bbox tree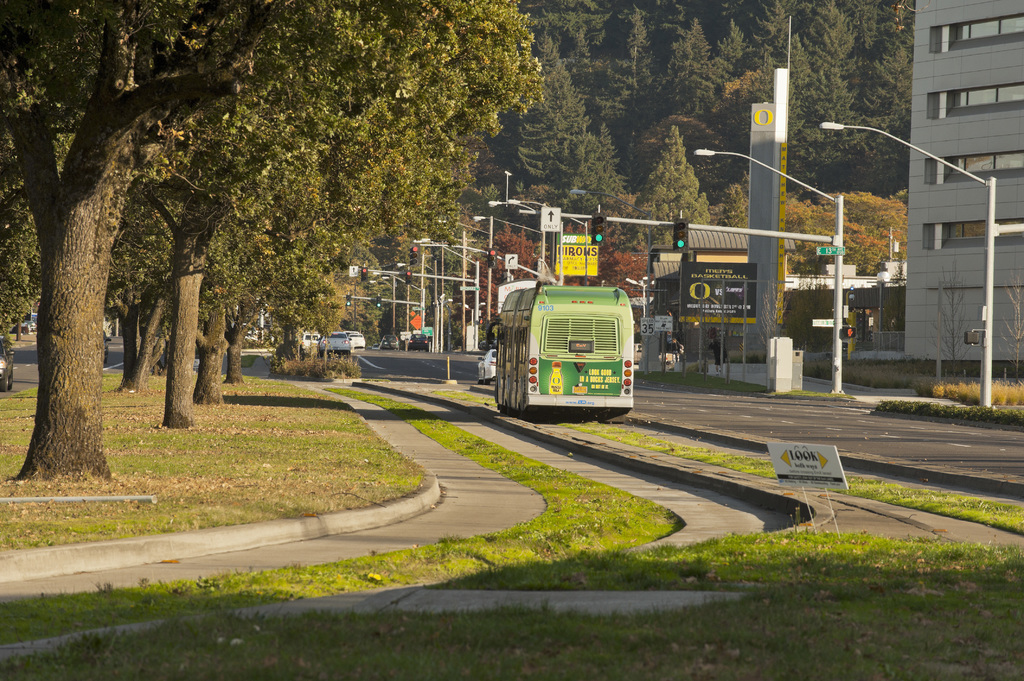
pyautogui.locateOnScreen(862, 41, 926, 193)
